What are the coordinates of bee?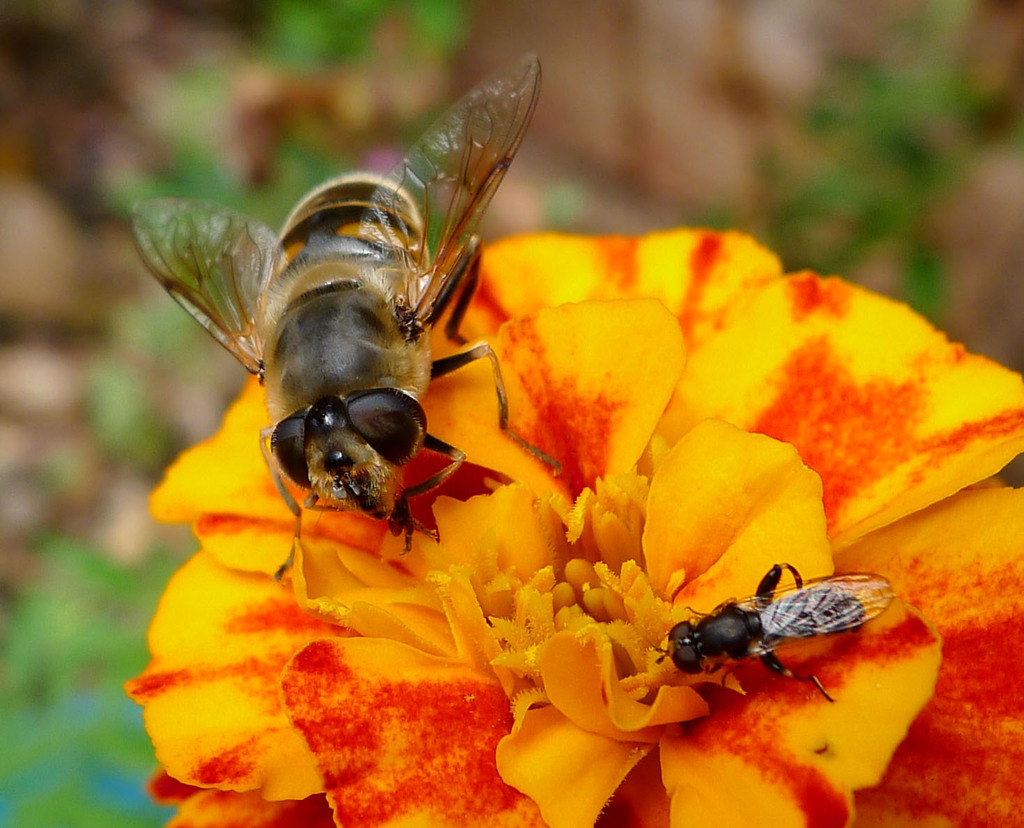
{"x1": 132, "y1": 63, "x2": 568, "y2": 597}.
